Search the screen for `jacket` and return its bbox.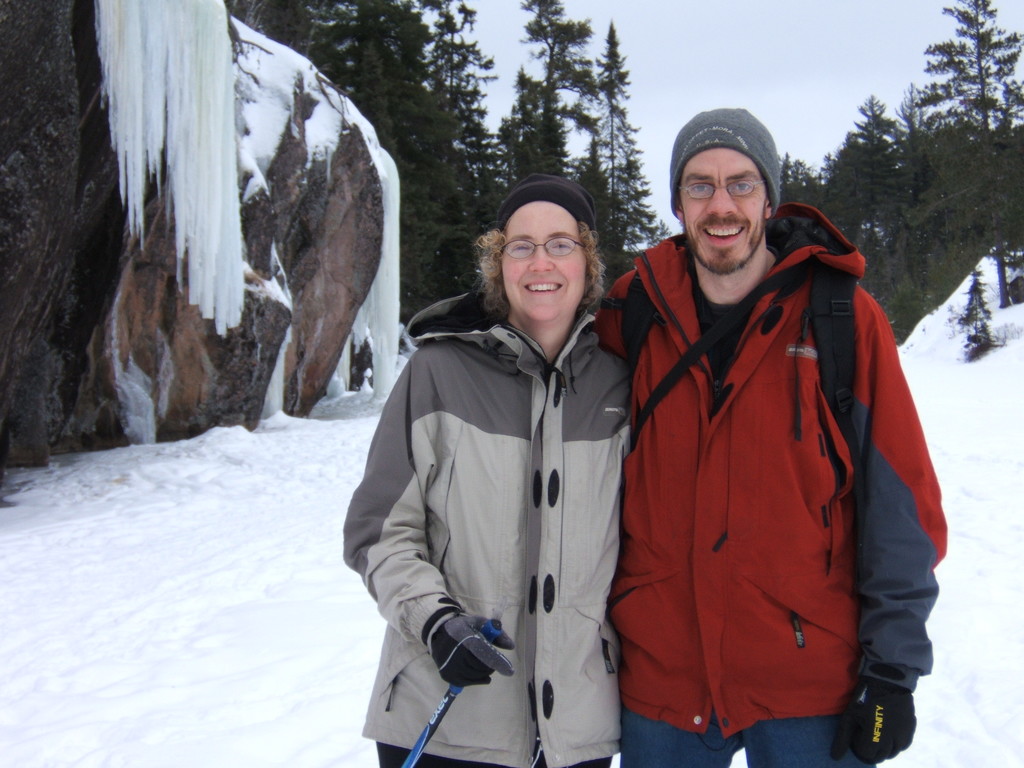
Found: [left=582, top=141, right=929, bottom=726].
